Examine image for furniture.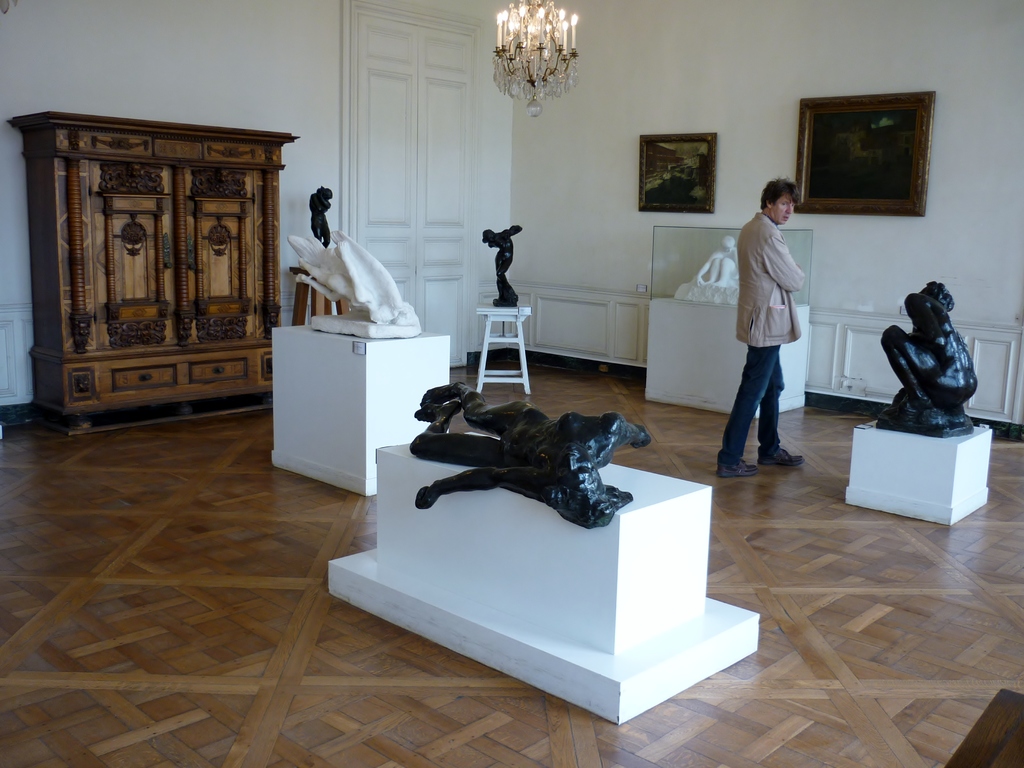
Examination result: 474,309,533,398.
